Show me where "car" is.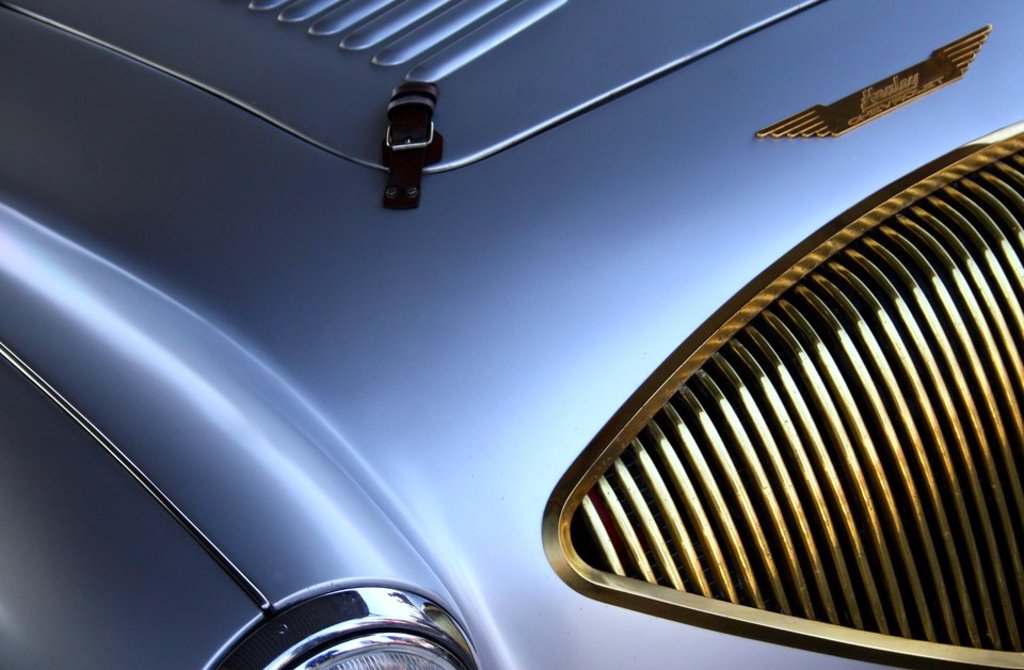
"car" is at (0,0,1023,669).
